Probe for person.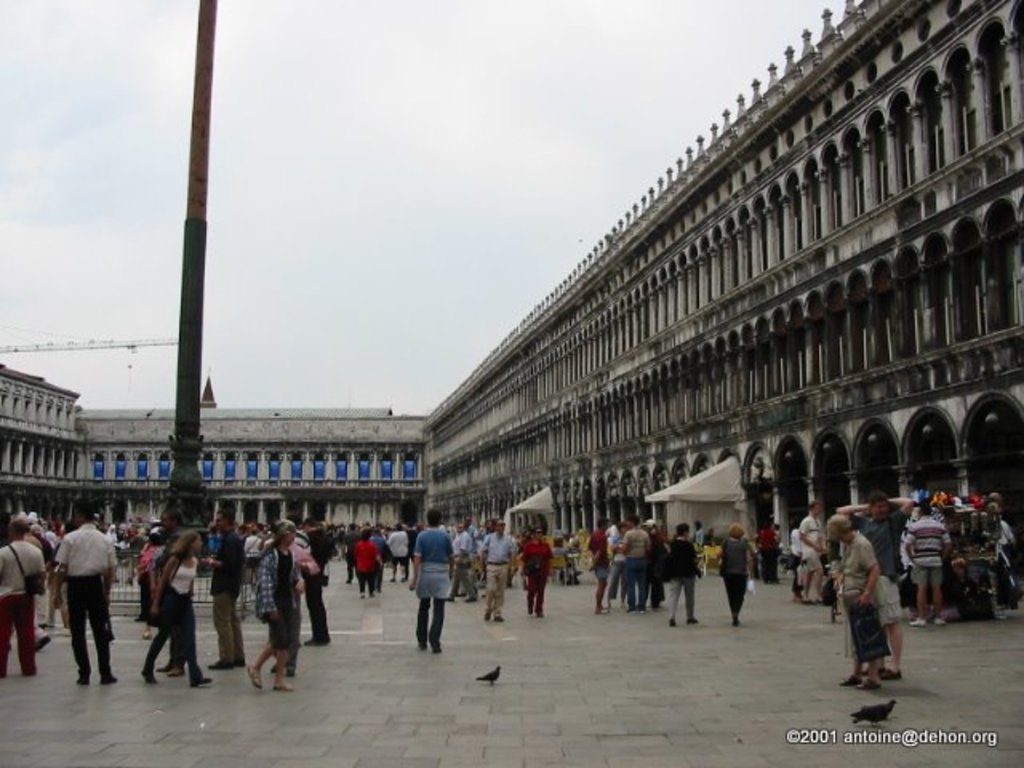
Probe result: (838, 490, 915, 680).
